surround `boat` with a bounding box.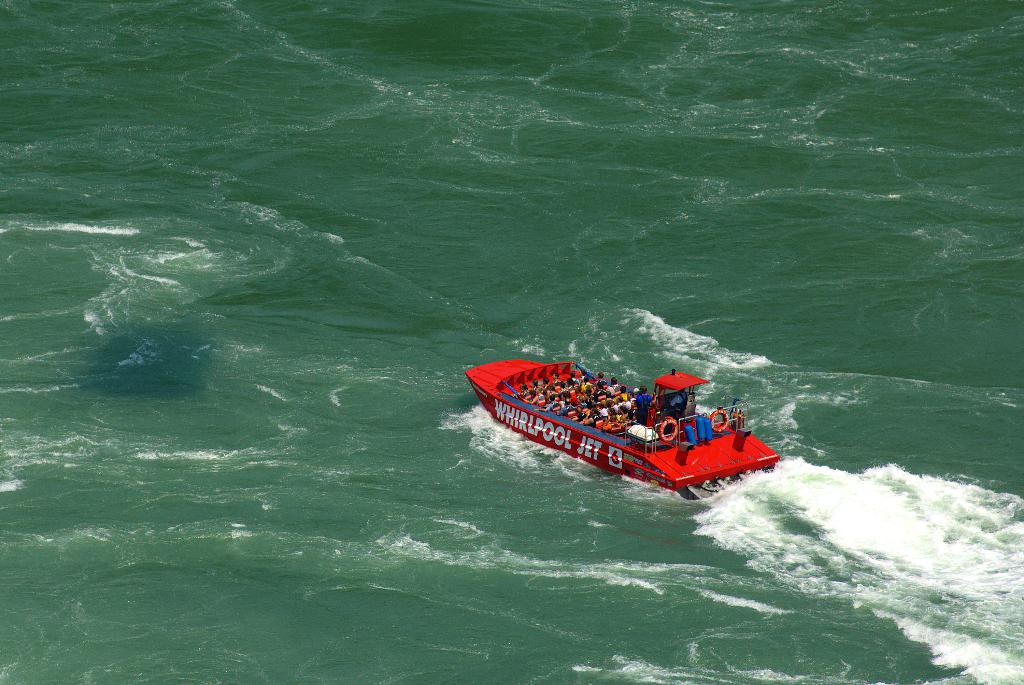
bbox(460, 342, 776, 504).
